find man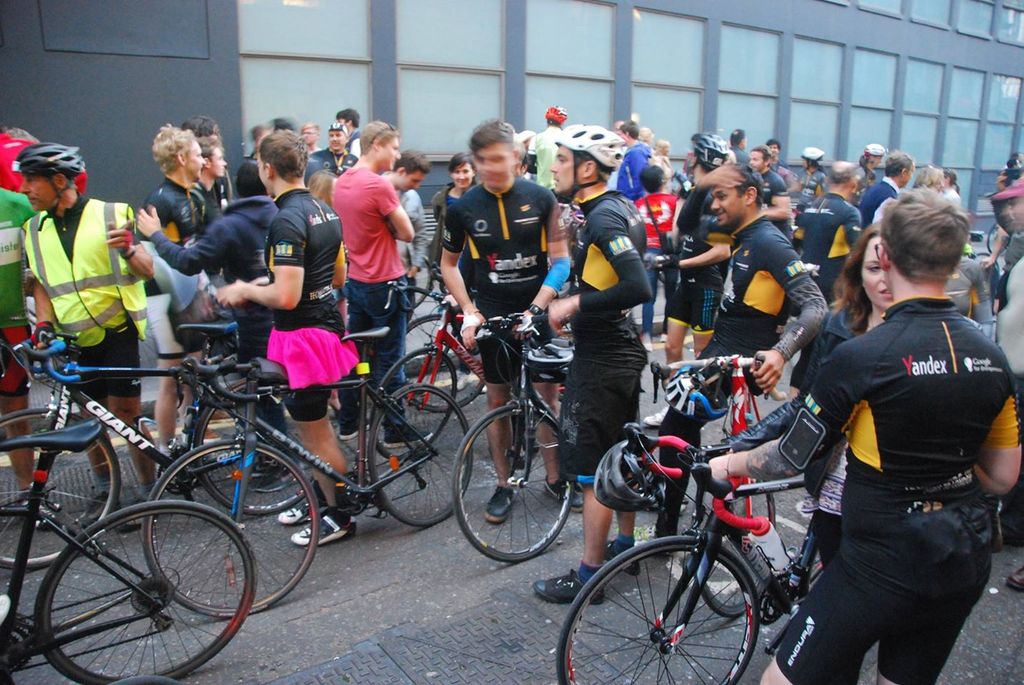
(left=689, top=183, right=1023, bottom=684)
